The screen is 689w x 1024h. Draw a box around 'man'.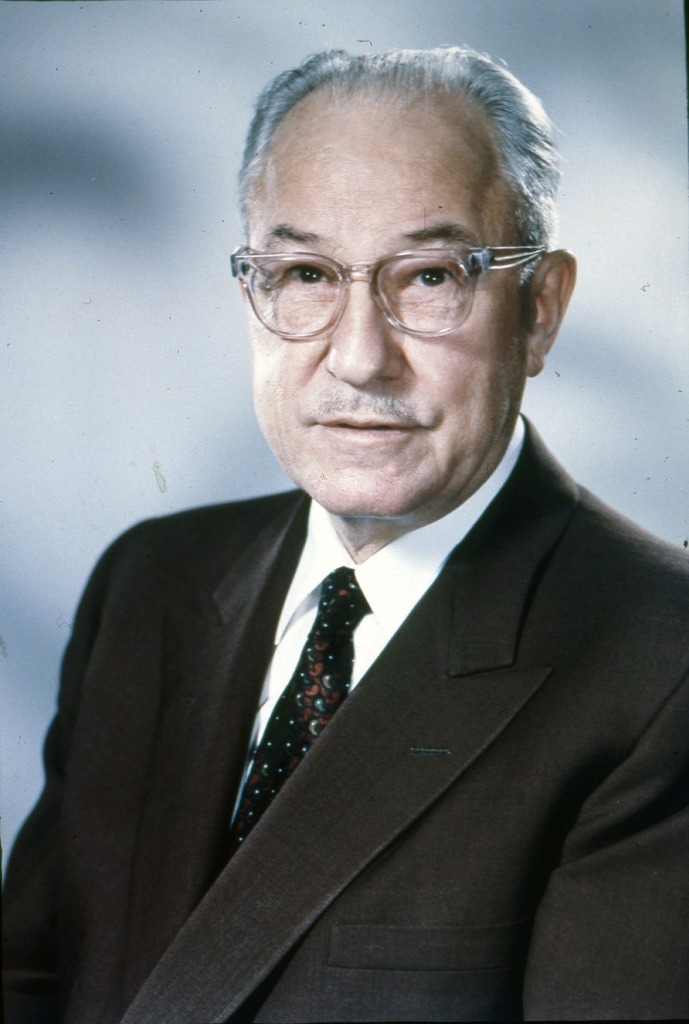
[0, 44, 688, 1023].
